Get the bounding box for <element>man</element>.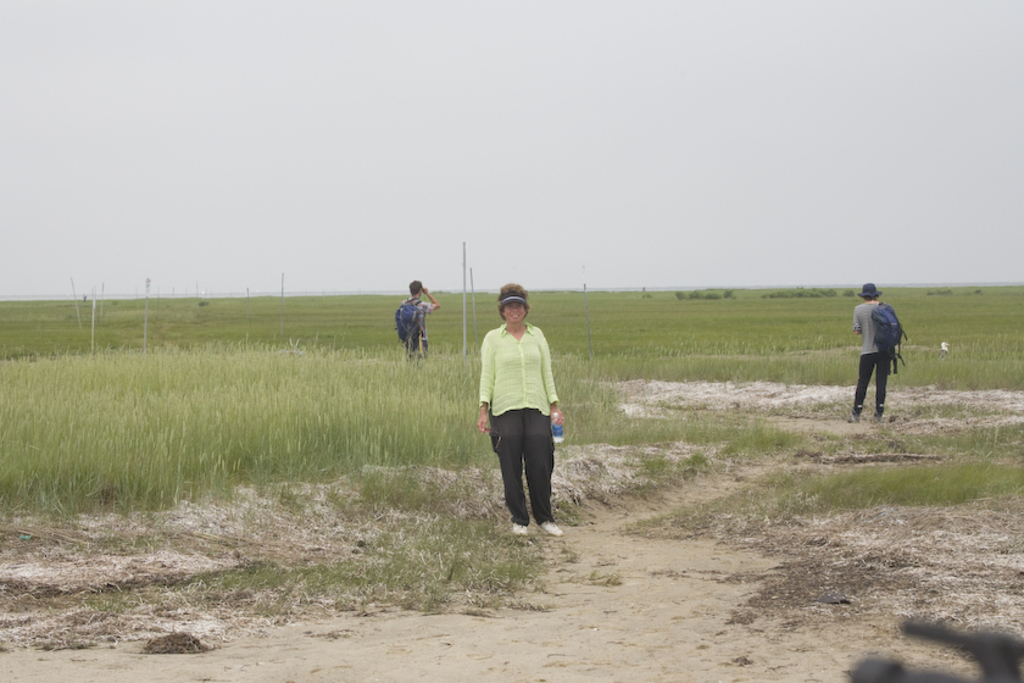
select_region(850, 283, 918, 428).
